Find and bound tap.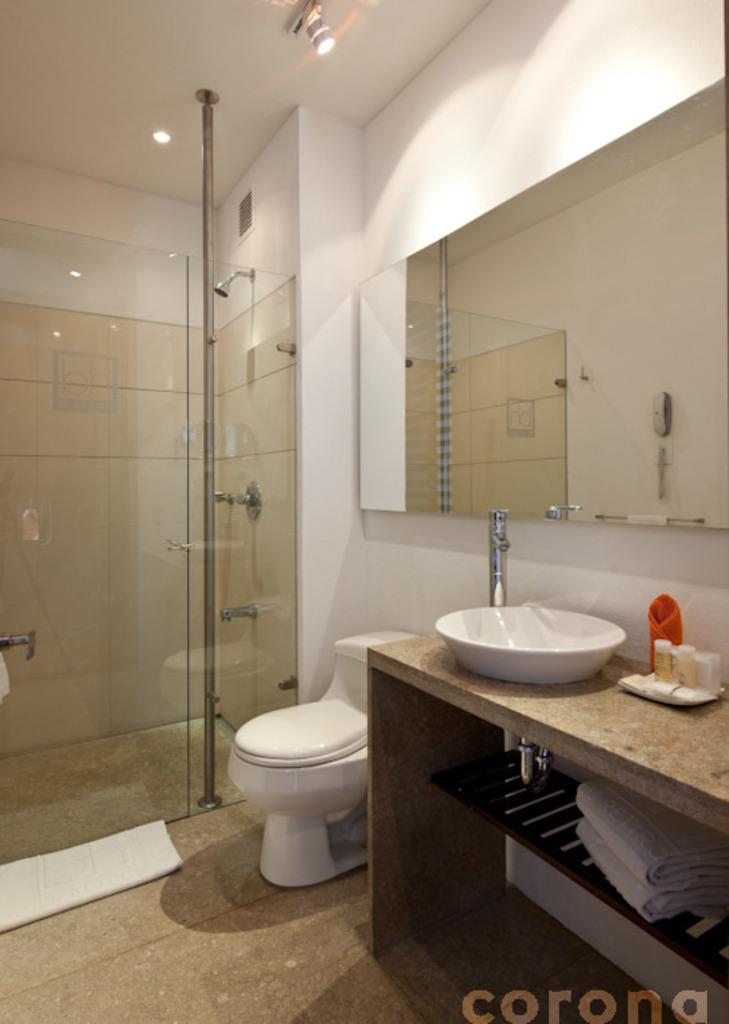
Bound: (490, 503, 514, 601).
